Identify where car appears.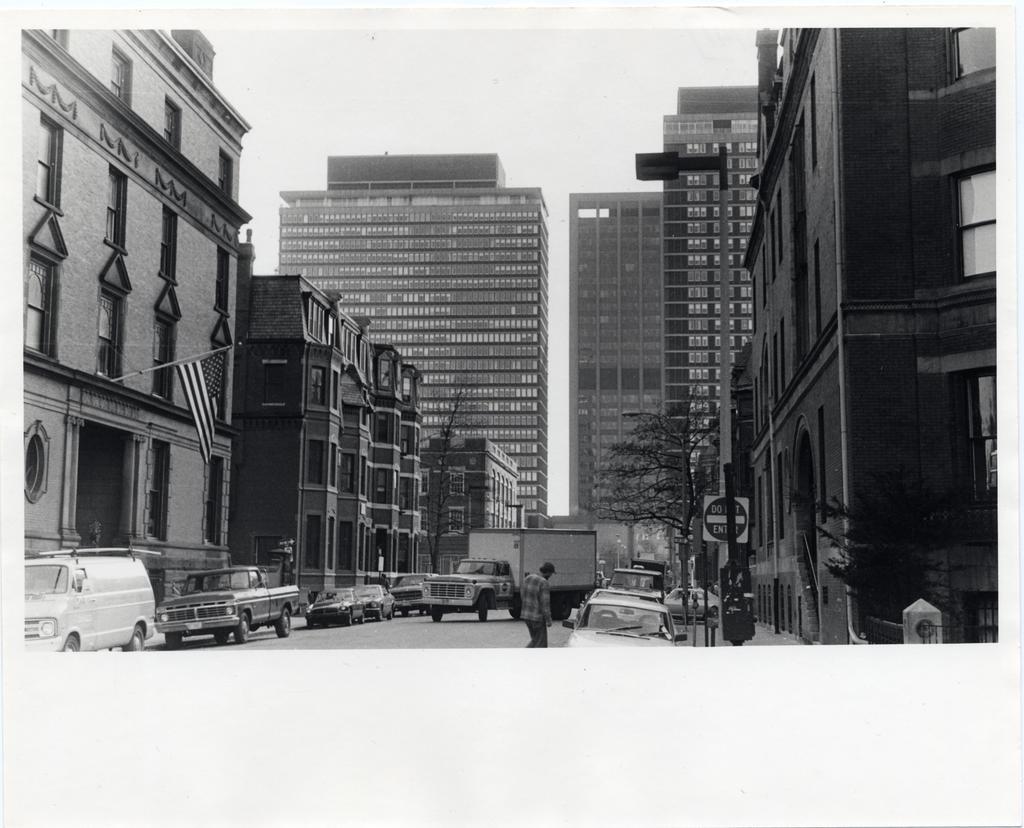
Appears at [158,569,302,647].
